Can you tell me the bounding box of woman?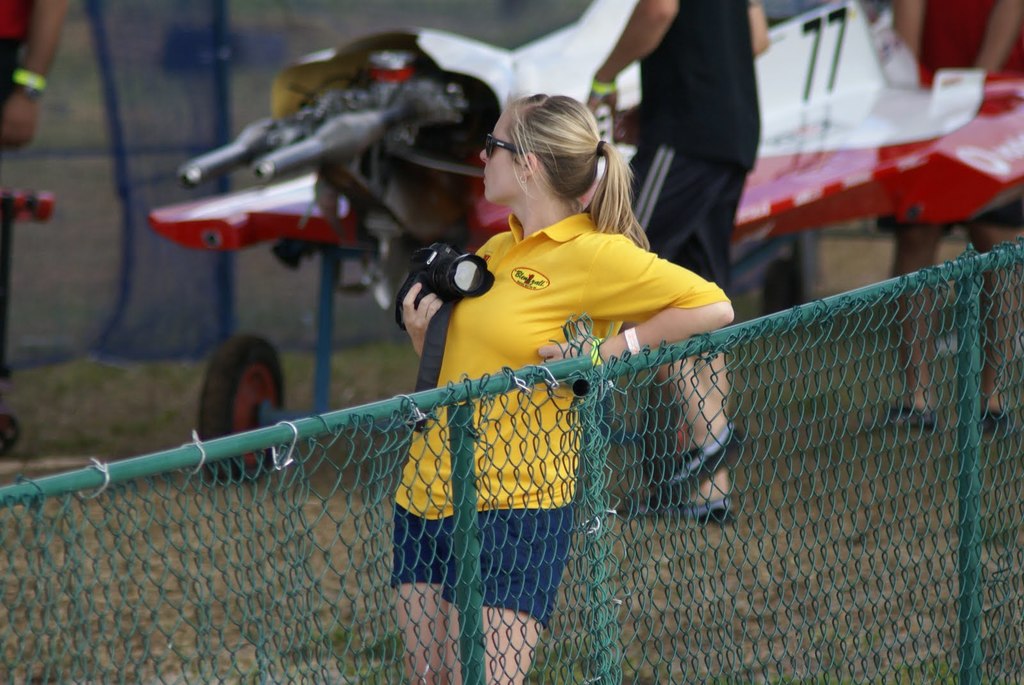
bbox=(383, 88, 737, 681).
